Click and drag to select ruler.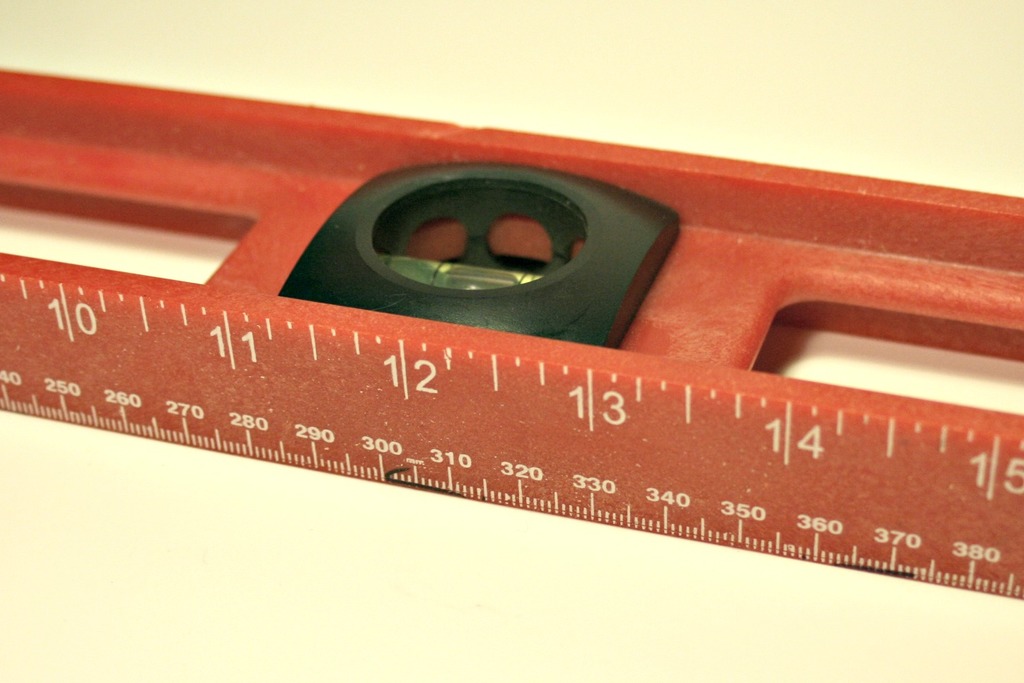
Selection: (x1=0, y1=62, x2=1023, y2=598).
